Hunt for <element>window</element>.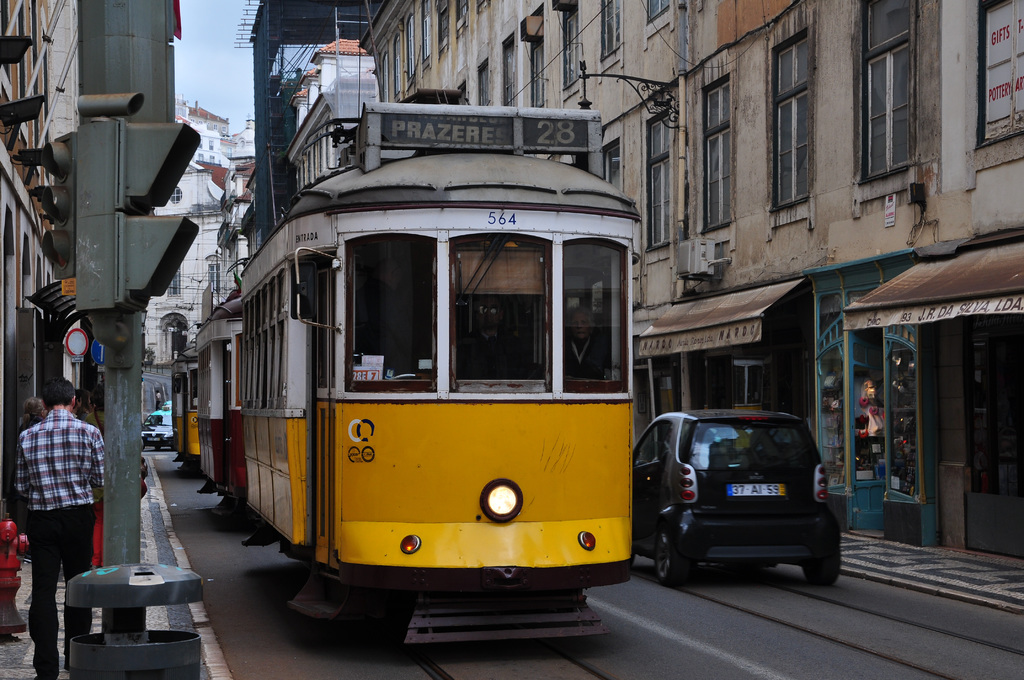
Hunted down at box=[472, 63, 493, 108].
